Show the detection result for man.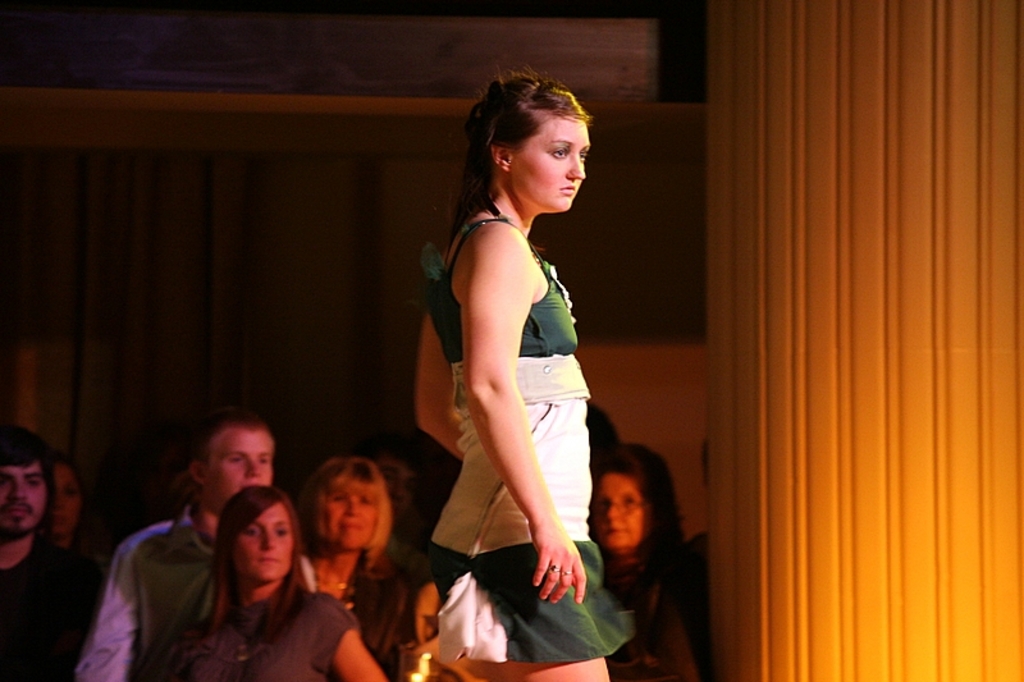
Rect(690, 439, 717, 681).
